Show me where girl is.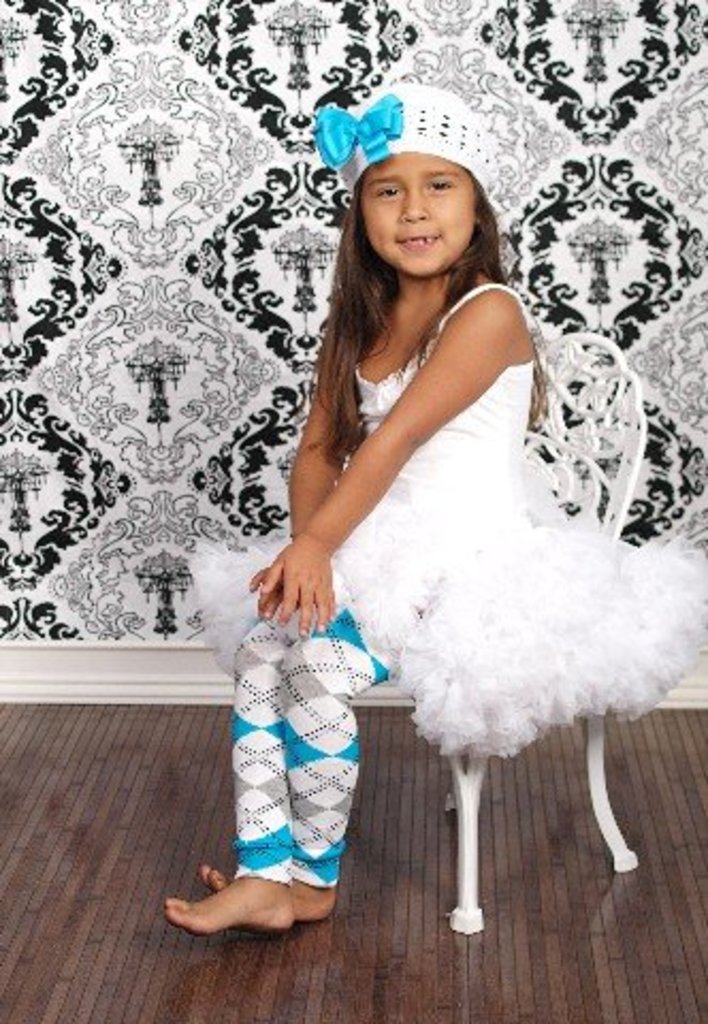
girl is at (left=162, top=83, right=706, bottom=939).
